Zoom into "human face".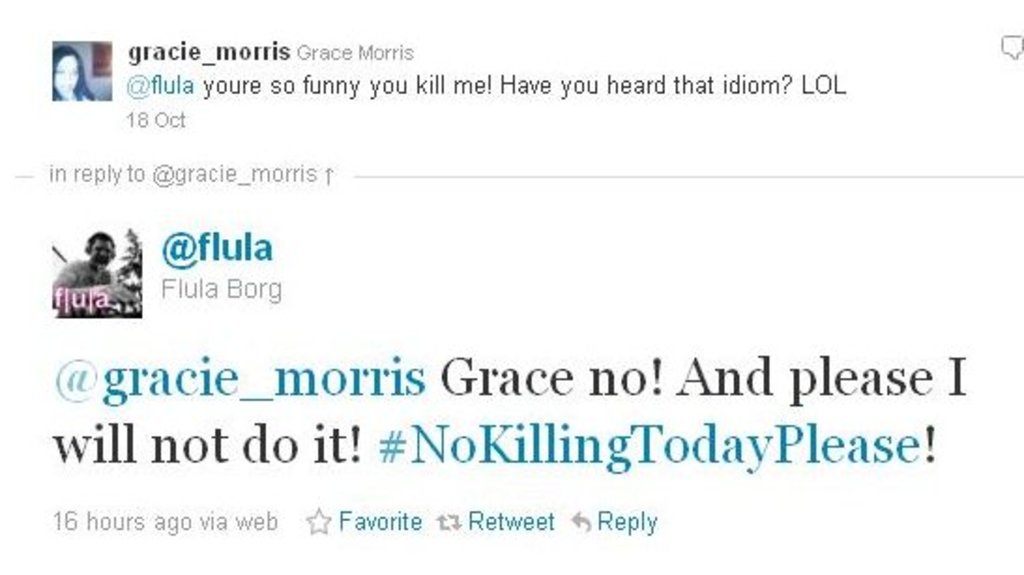
Zoom target: pyautogui.locateOnScreen(90, 236, 112, 270).
